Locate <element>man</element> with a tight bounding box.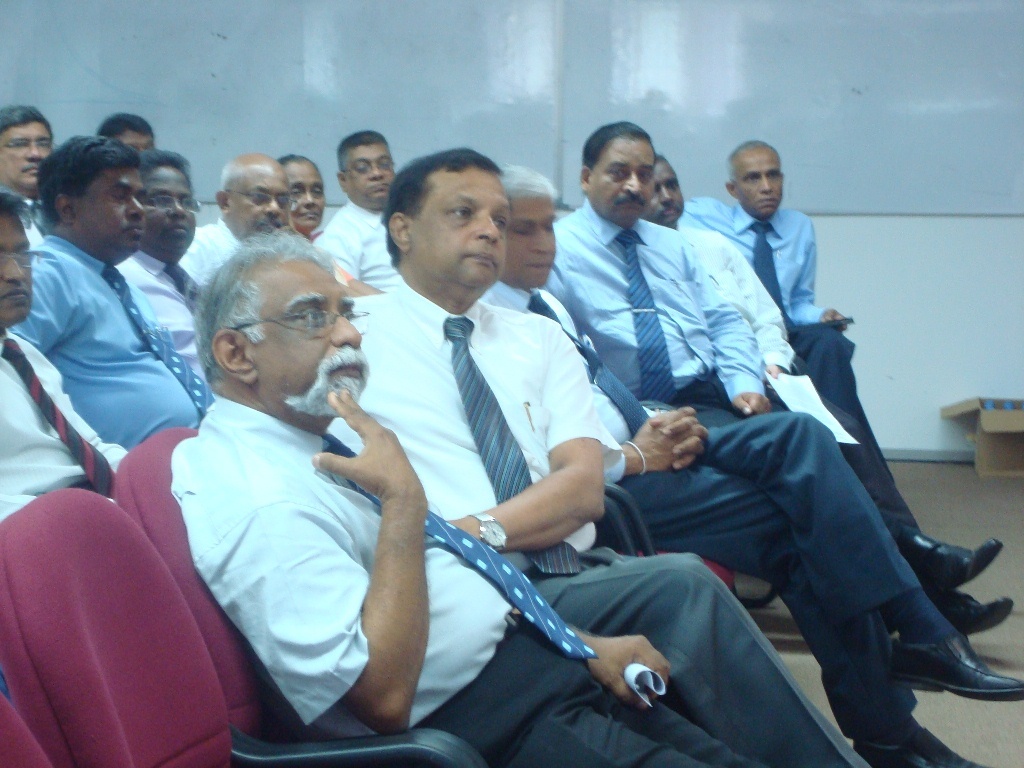
box=[309, 125, 408, 294].
